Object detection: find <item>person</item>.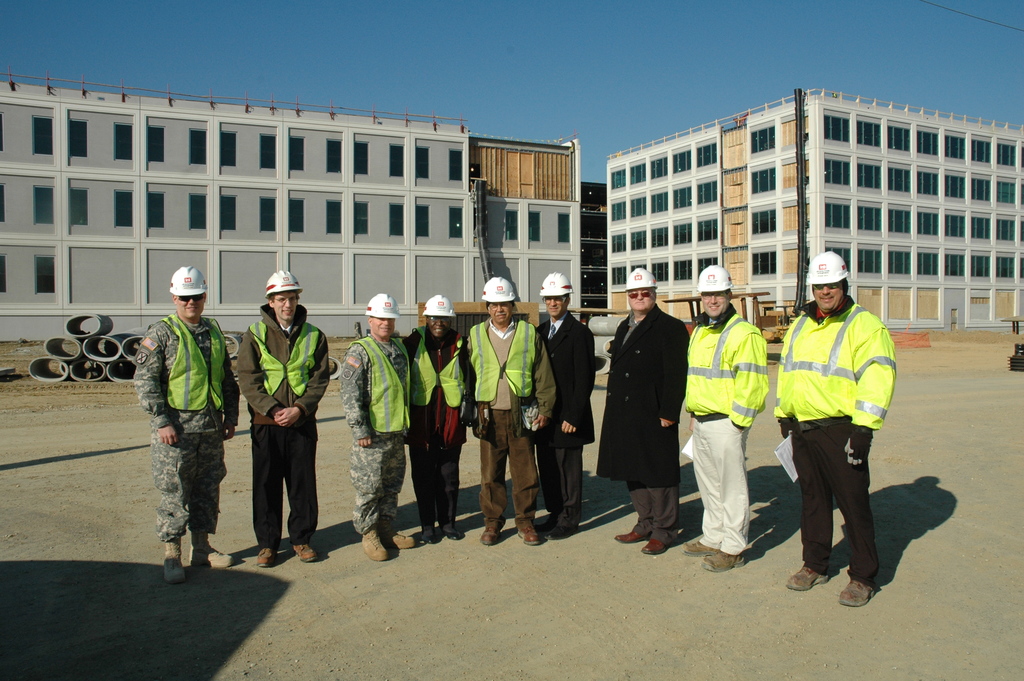
region(402, 293, 468, 546).
